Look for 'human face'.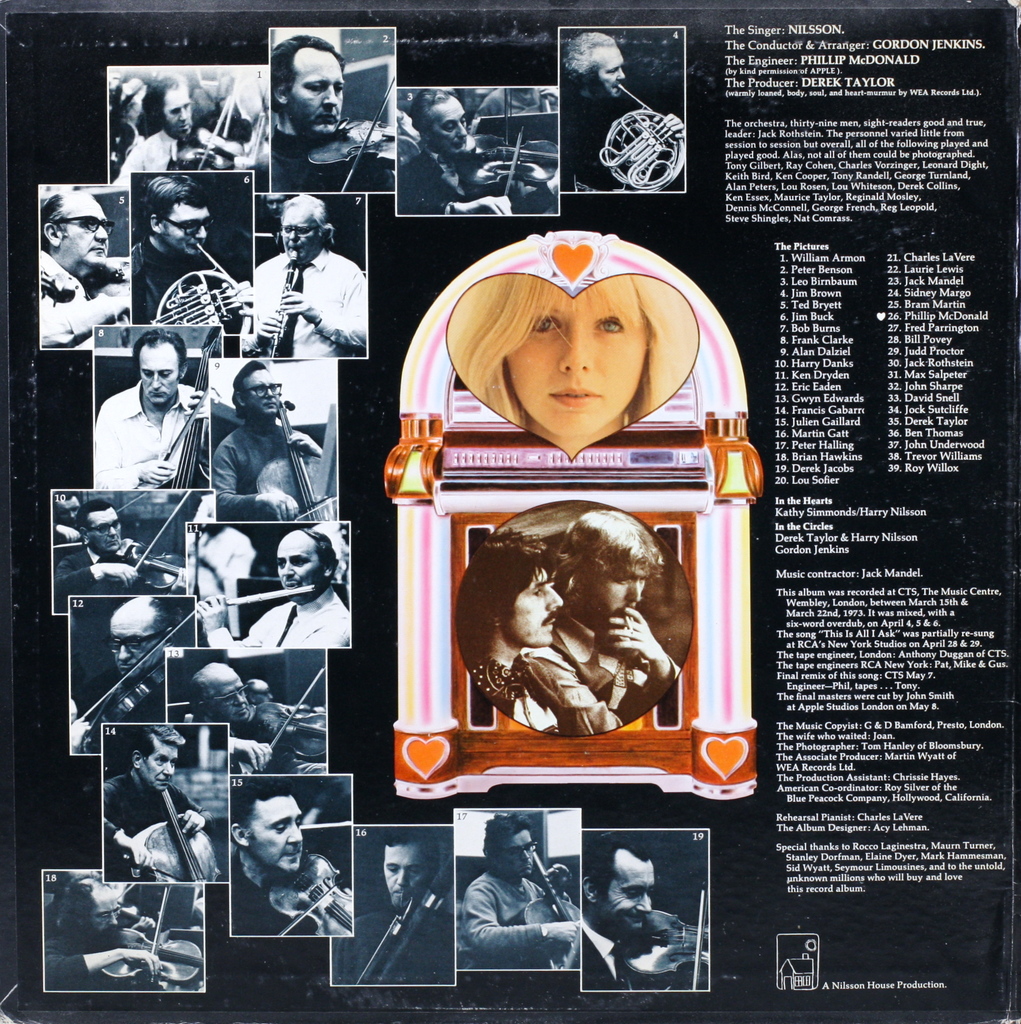
Found: region(243, 368, 279, 413).
